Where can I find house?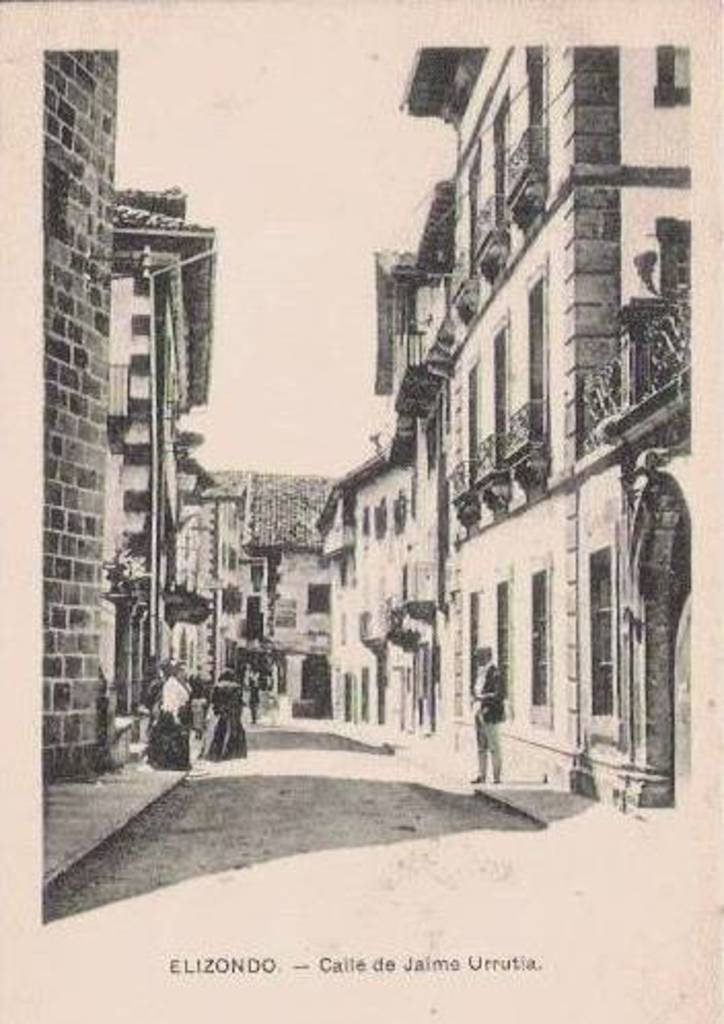
You can find it at crop(368, 31, 703, 808).
